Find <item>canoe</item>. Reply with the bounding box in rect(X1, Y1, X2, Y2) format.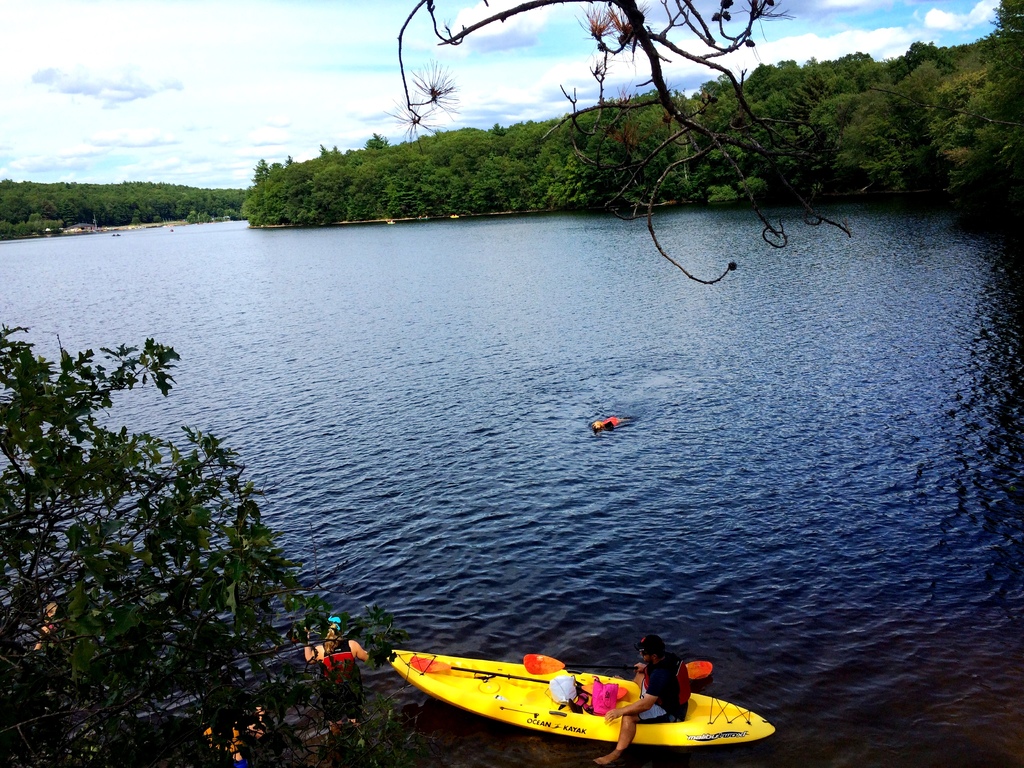
rect(375, 652, 710, 753).
